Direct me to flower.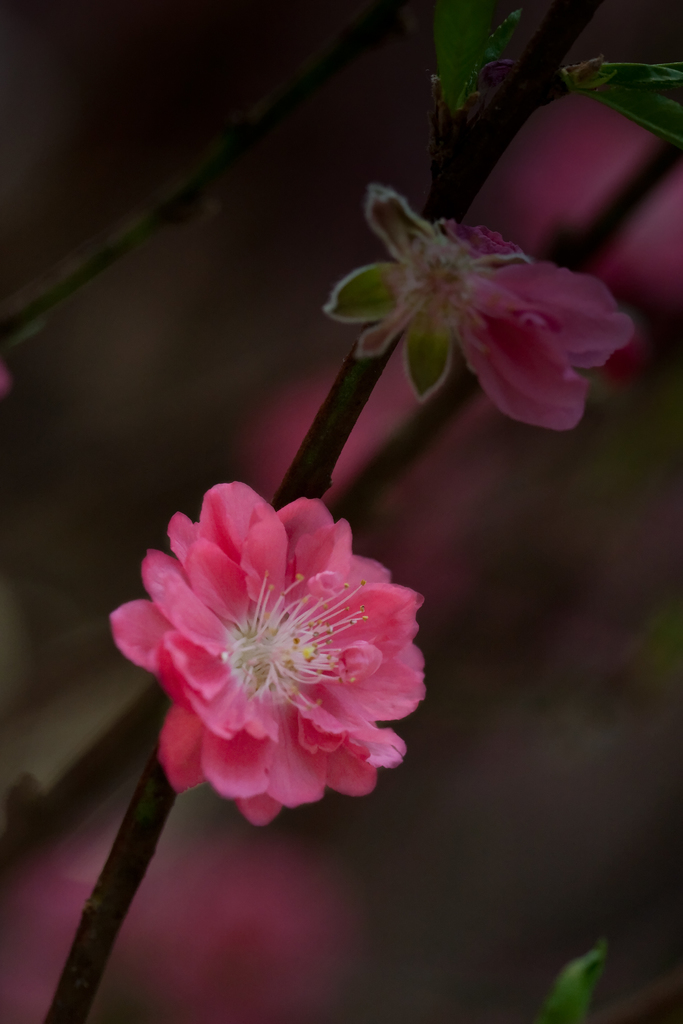
Direction: Rect(111, 485, 429, 829).
